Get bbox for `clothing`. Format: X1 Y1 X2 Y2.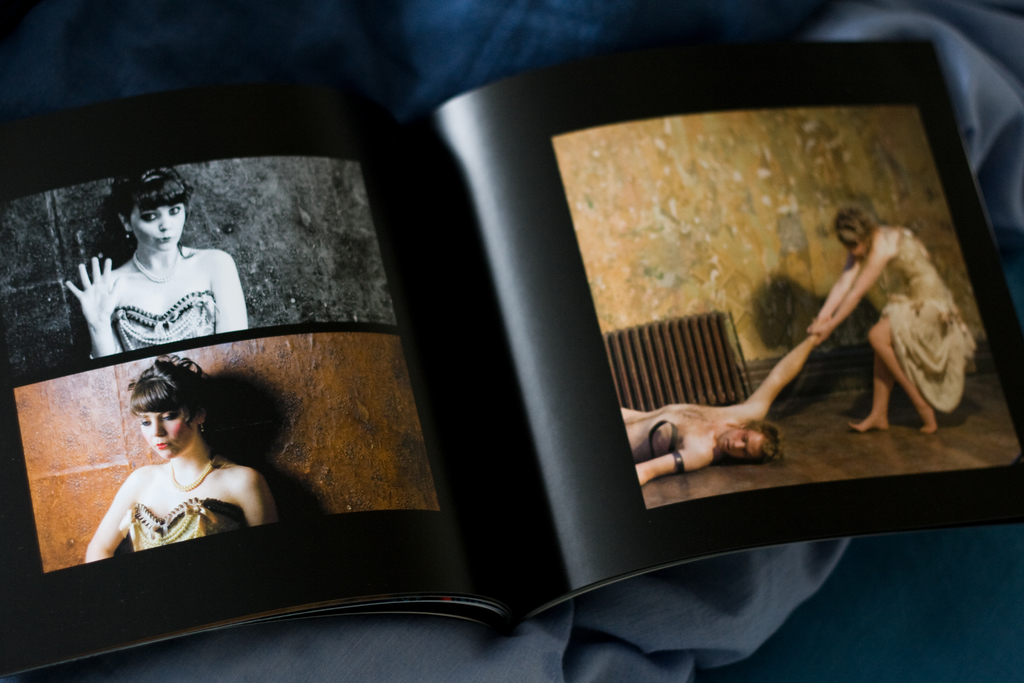
118 494 242 554.
